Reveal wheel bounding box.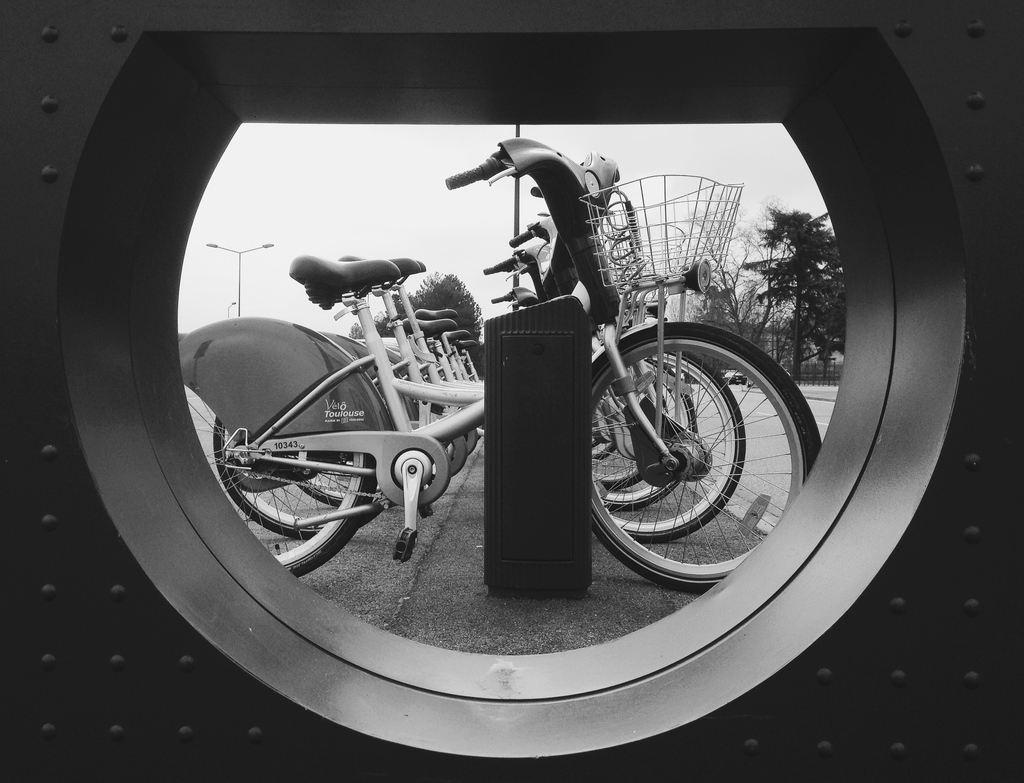
Revealed: {"x1": 592, "y1": 442, "x2": 620, "y2": 462}.
